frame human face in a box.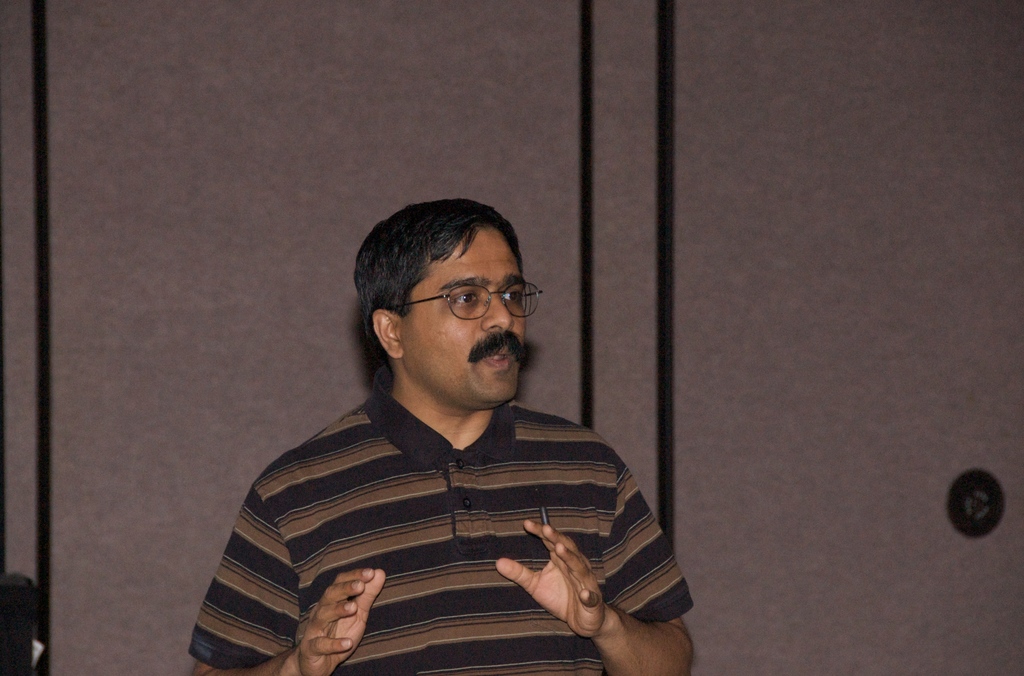
<bbox>391, 230, 529, 411</bbox>.
